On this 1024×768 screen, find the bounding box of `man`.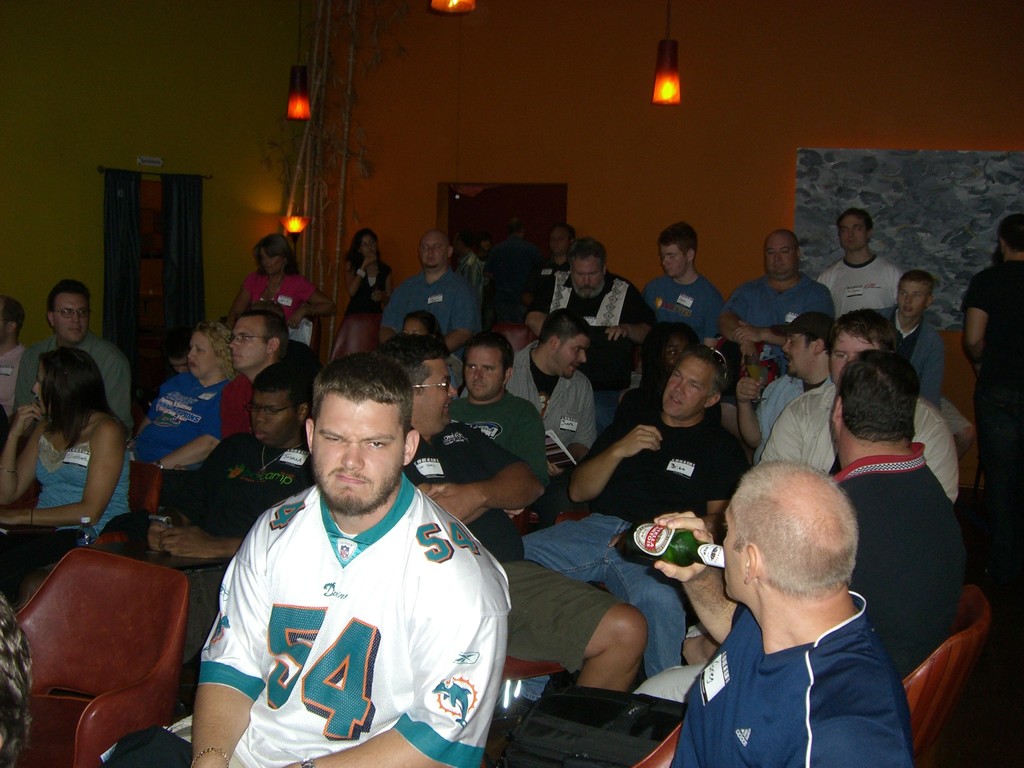
Bounding box: {"left": 653, "top": 446, "right": 945, "bottom": 767}.
